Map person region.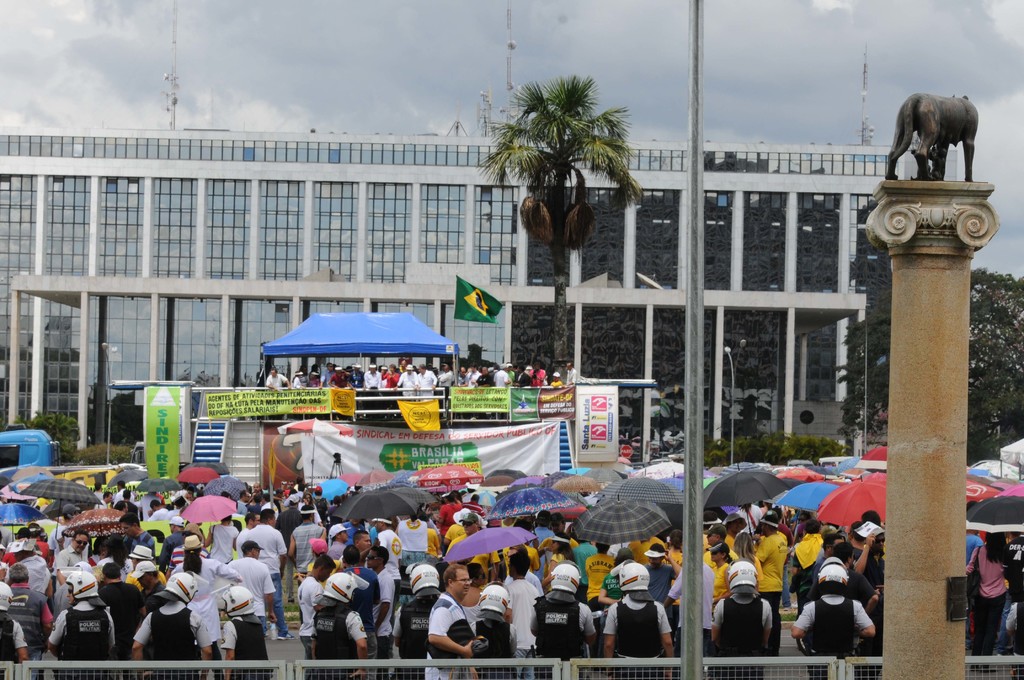
Mapped to {"left": 790, "top": 559, "right": 874, "bottom": 679}.
